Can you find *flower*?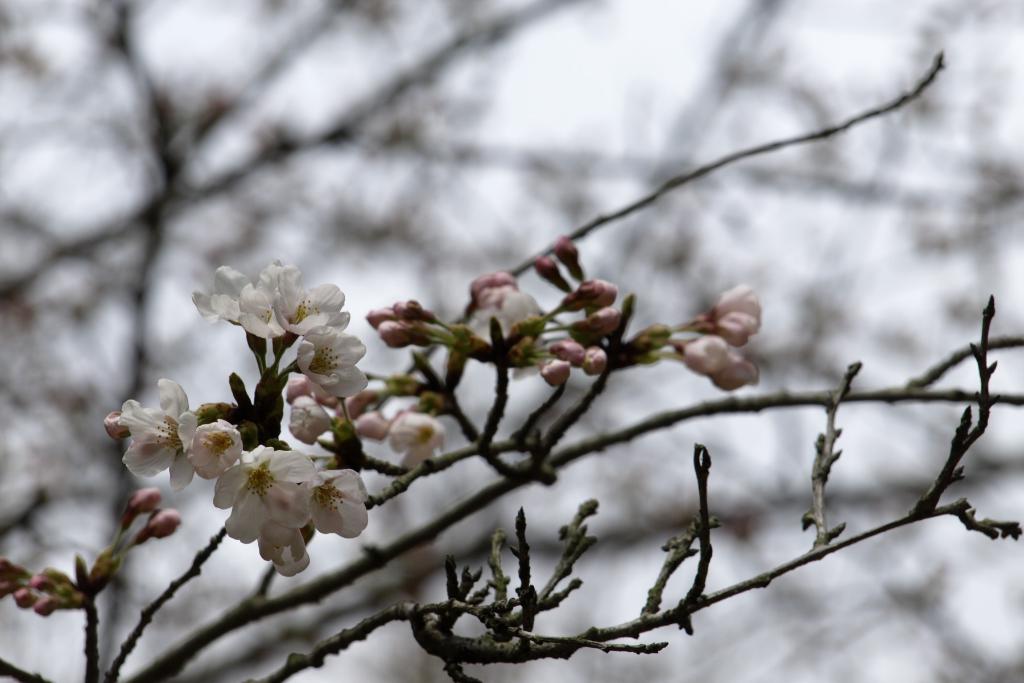
Yes, bounding box: 193/265/275/325.
